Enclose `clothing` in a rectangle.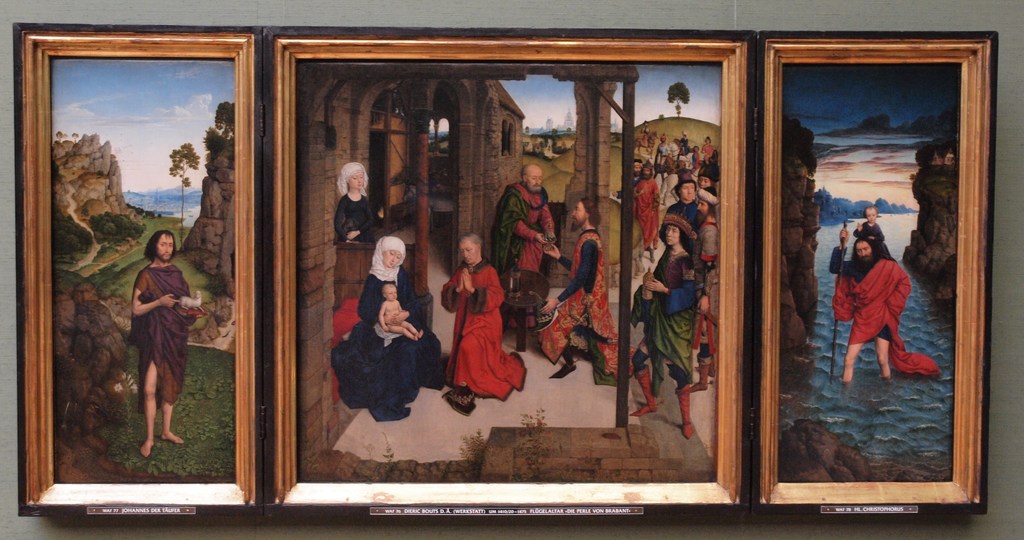
pyautogui.locateOnScreen(325, 269, 444, 421).
